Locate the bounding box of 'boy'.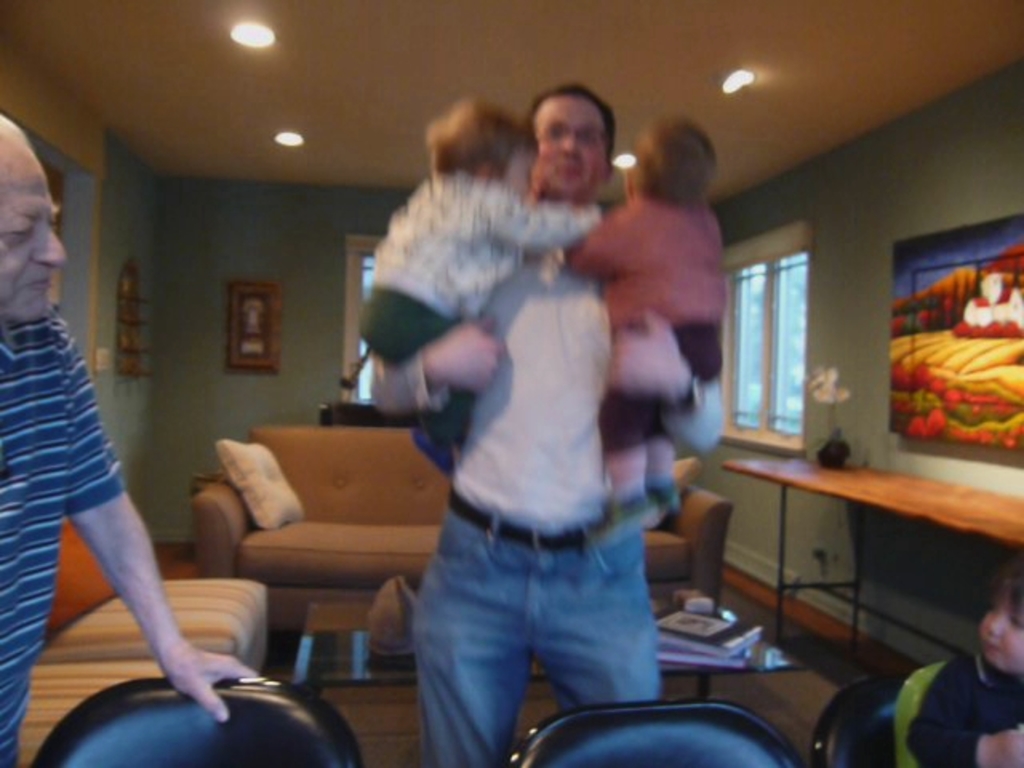
Bounding box: detection(355, 94, 603, 477).
